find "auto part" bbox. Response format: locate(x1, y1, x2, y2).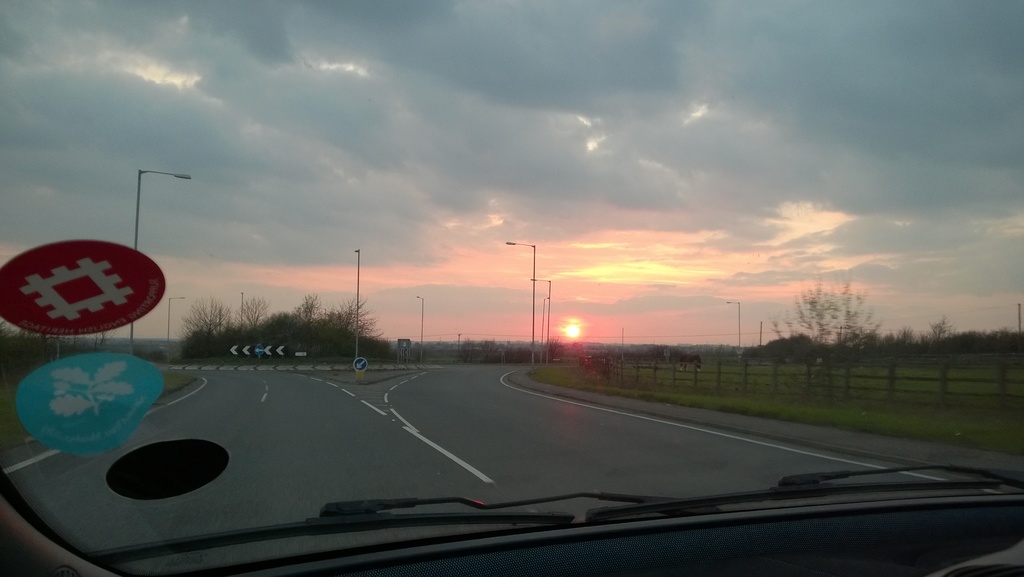
locate(86, 500, 716, 555).
